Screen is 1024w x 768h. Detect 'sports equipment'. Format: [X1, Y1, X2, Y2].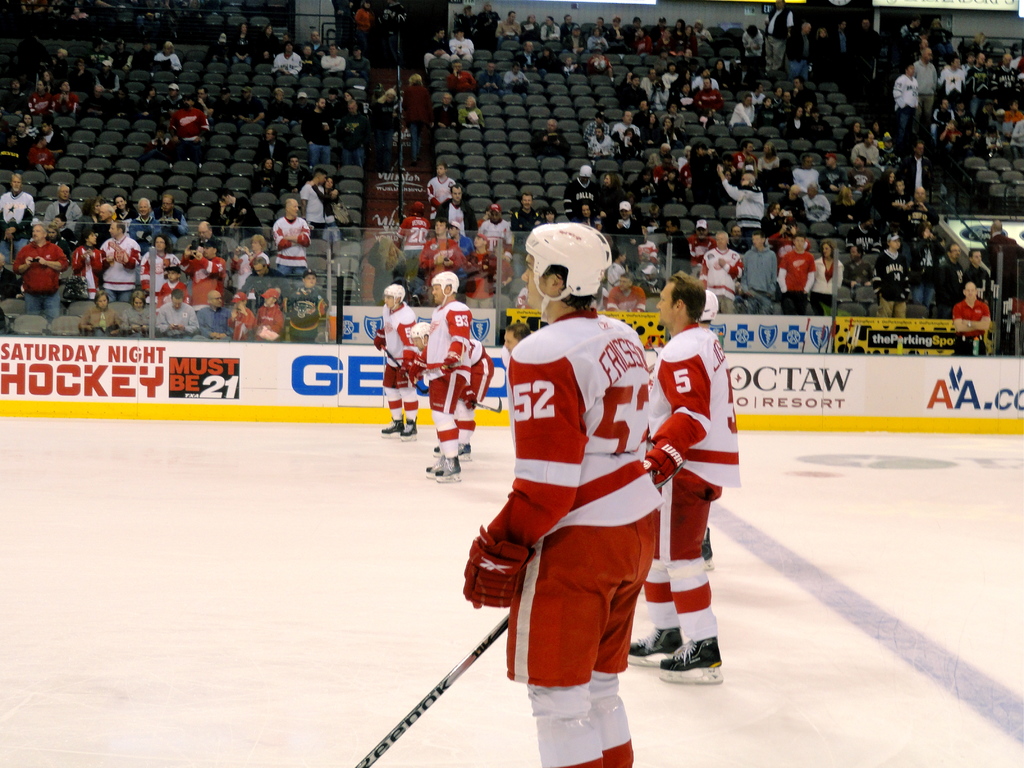
[433, 454, 463, 488].
